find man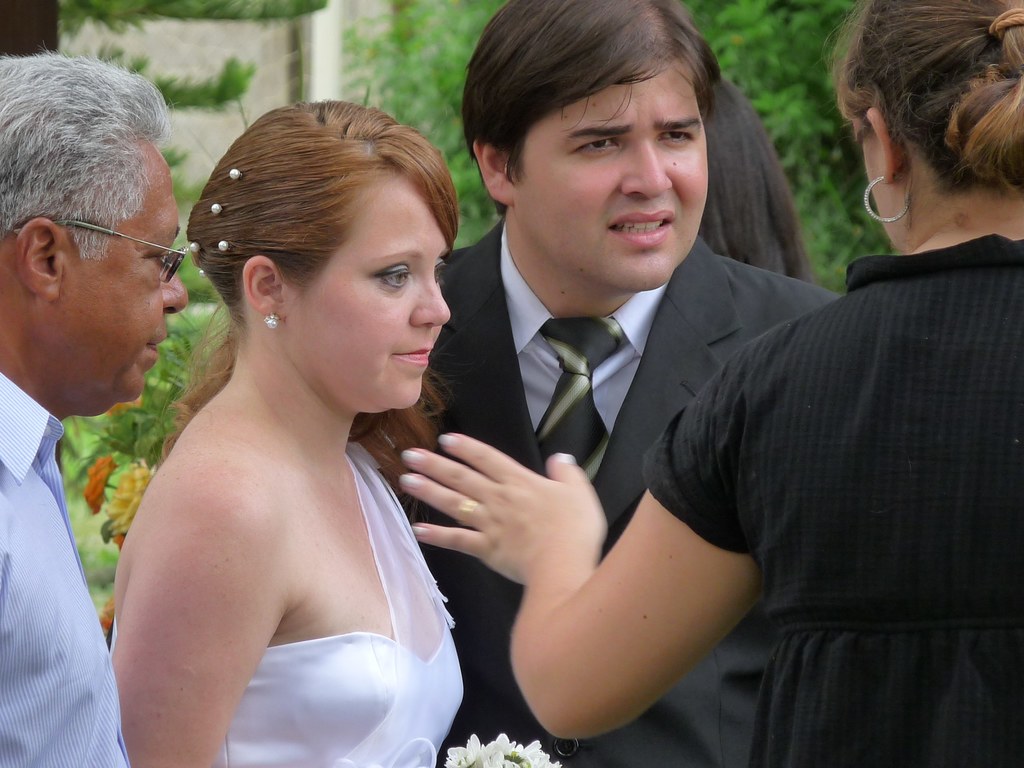
select_region(437, 0, 852, 767)
